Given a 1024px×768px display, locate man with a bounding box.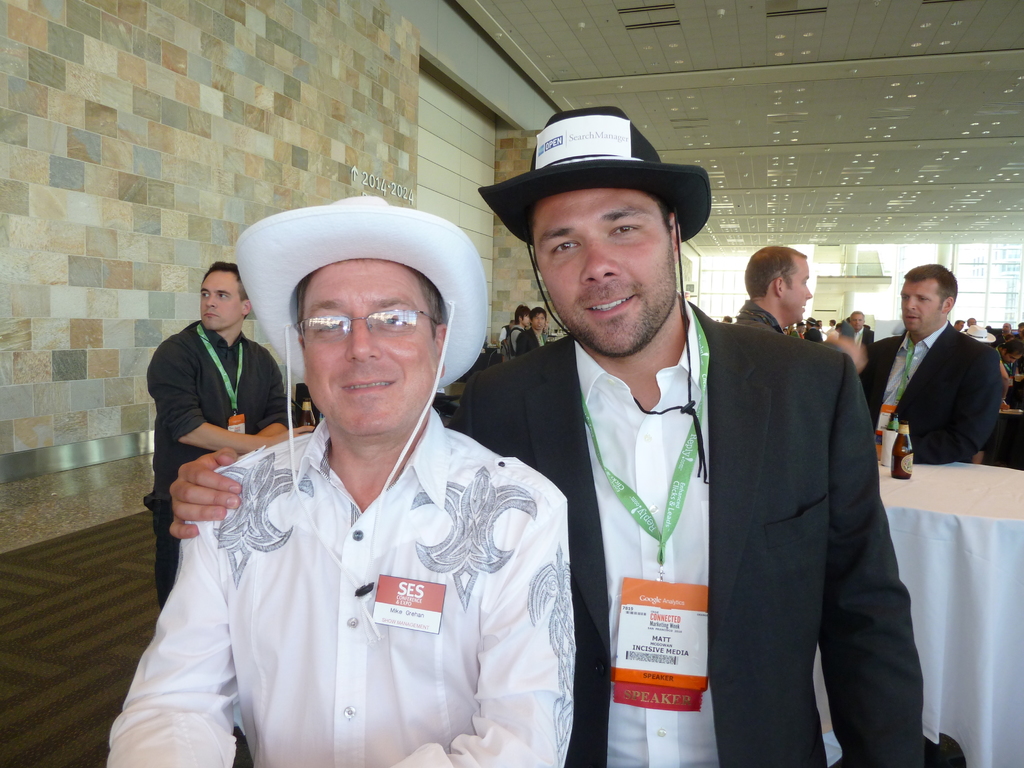
Located: 145,262,293,609.
